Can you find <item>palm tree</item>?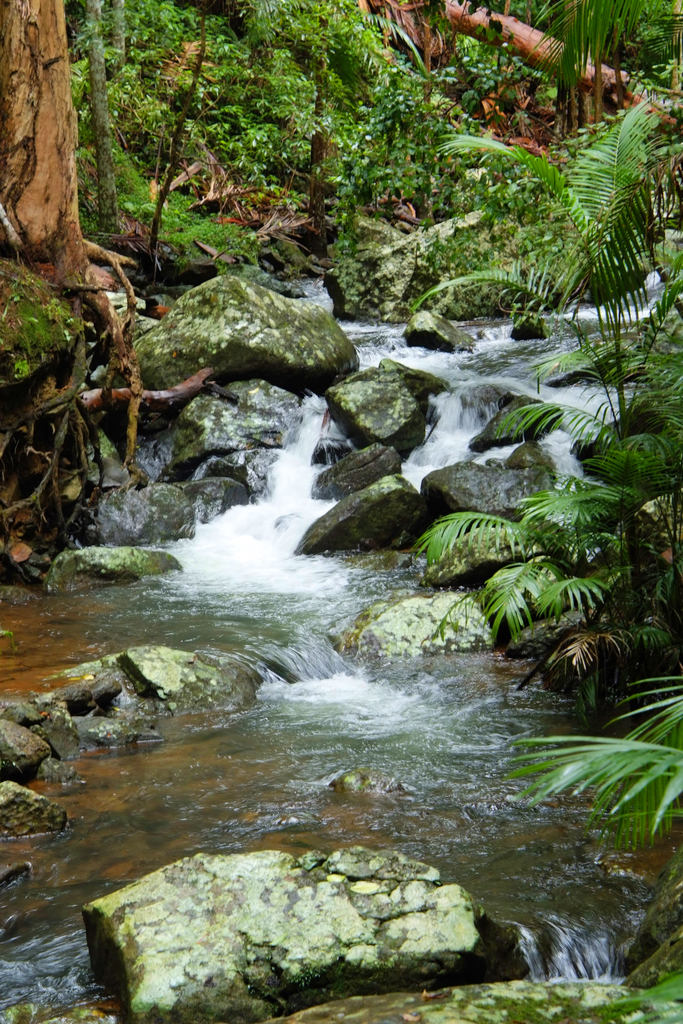
Yes, bounding box: select_region(415, 104, 668, 650).
